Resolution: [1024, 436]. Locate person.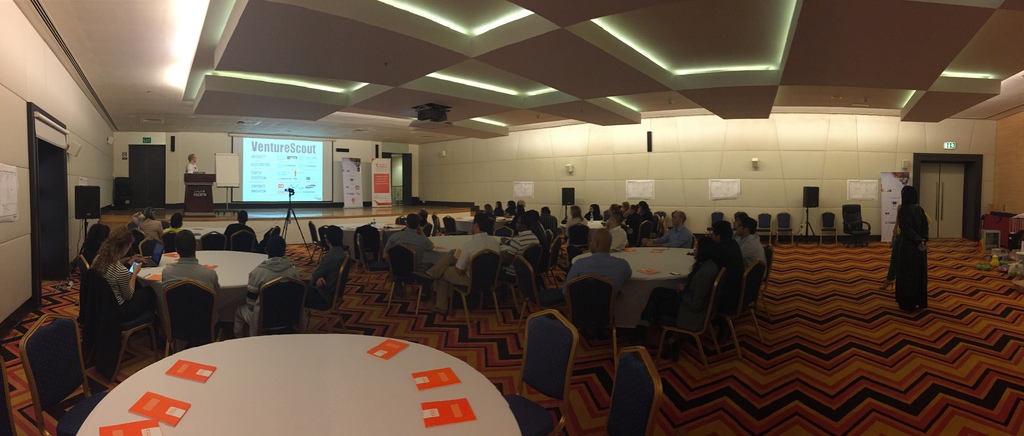
BBox(186, 151, 201, 175).
